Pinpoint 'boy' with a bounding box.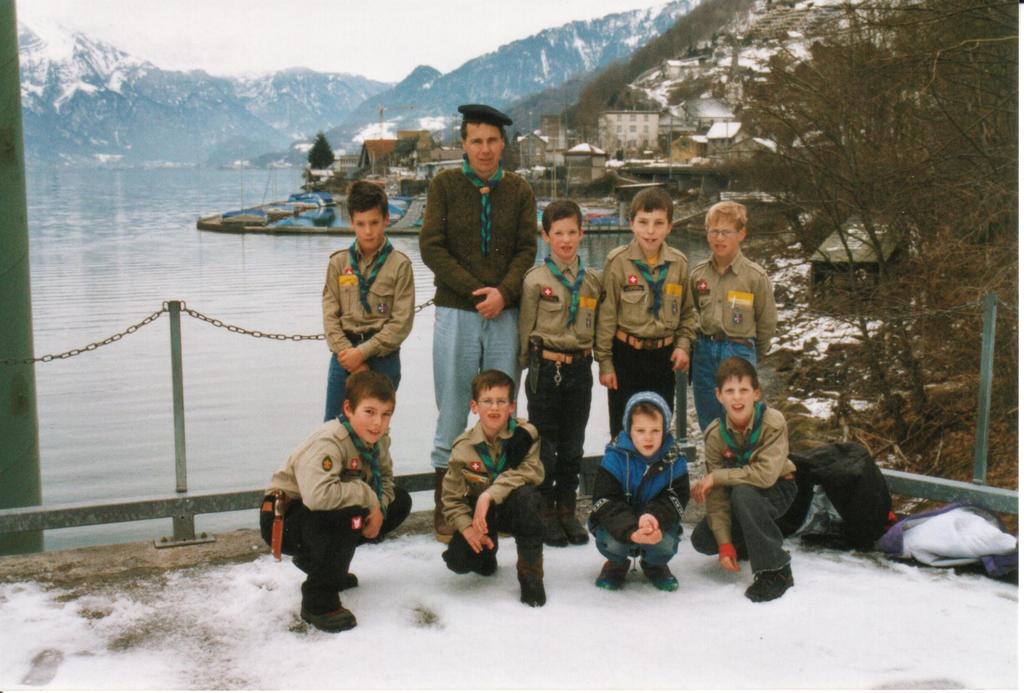
bbox(324, 188, 420, 423).
